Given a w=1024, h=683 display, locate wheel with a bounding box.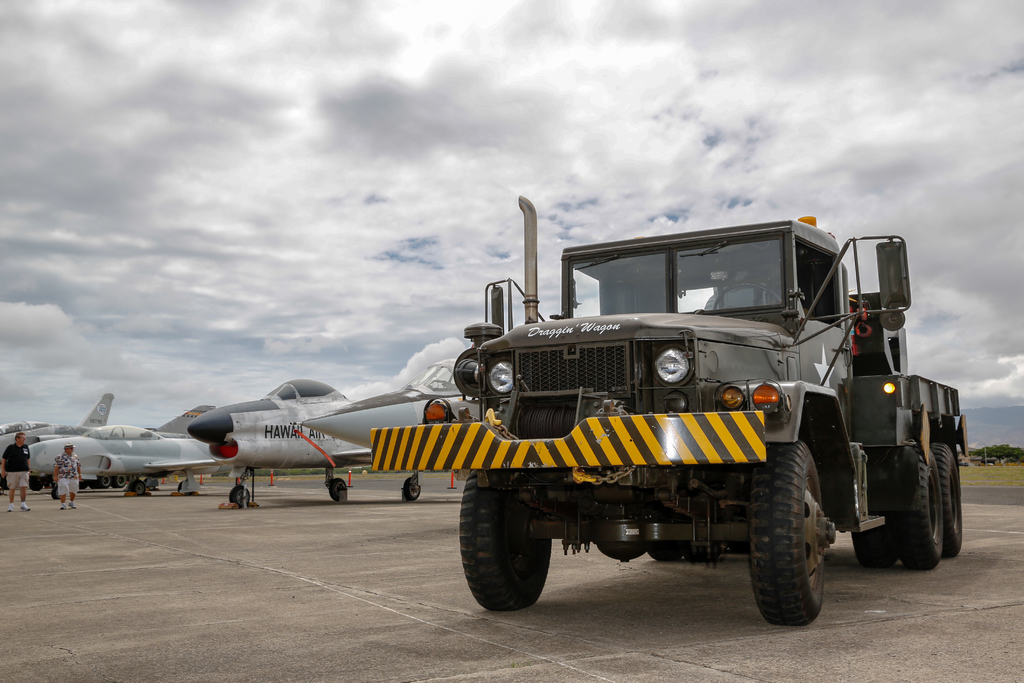
Located: 328, 477, 349, 501.
